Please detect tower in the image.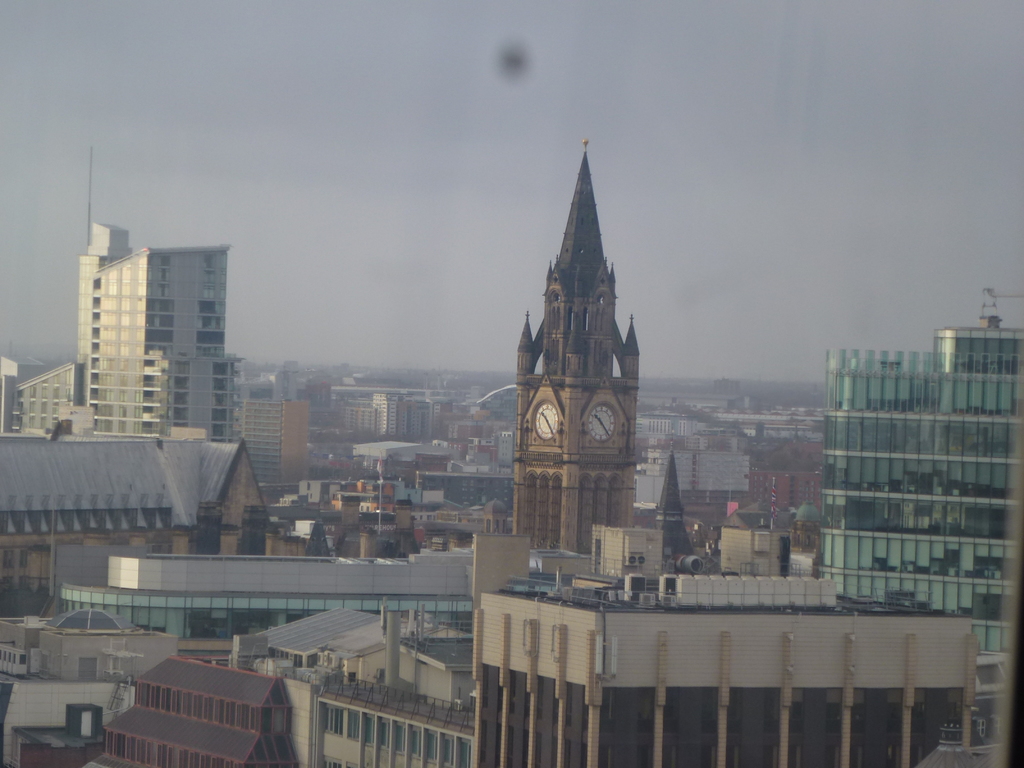
657 461 703 580.
